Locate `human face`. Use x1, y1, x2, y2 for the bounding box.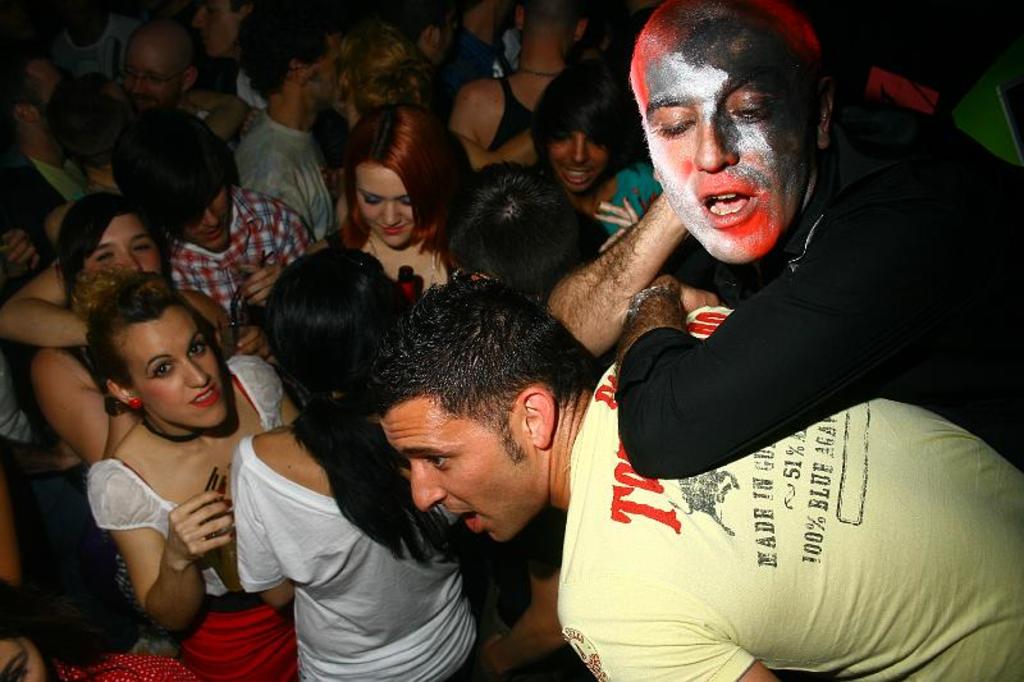
123, 308, 220, 427.
